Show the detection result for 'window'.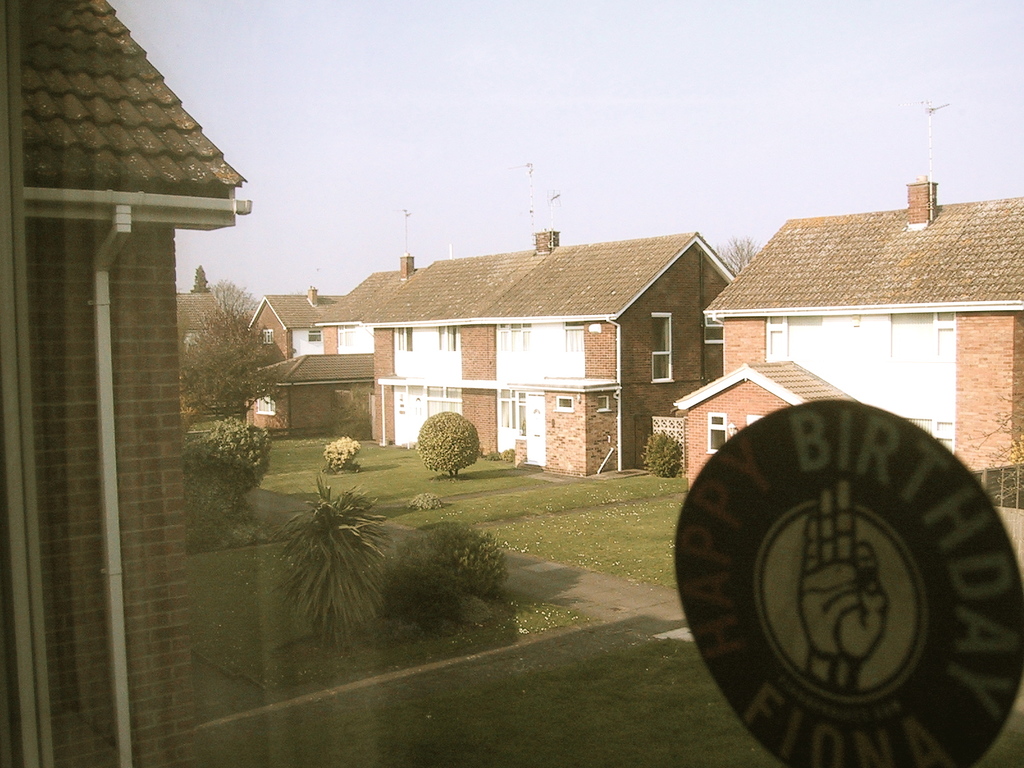
detection(567, 321, 584, 355).
